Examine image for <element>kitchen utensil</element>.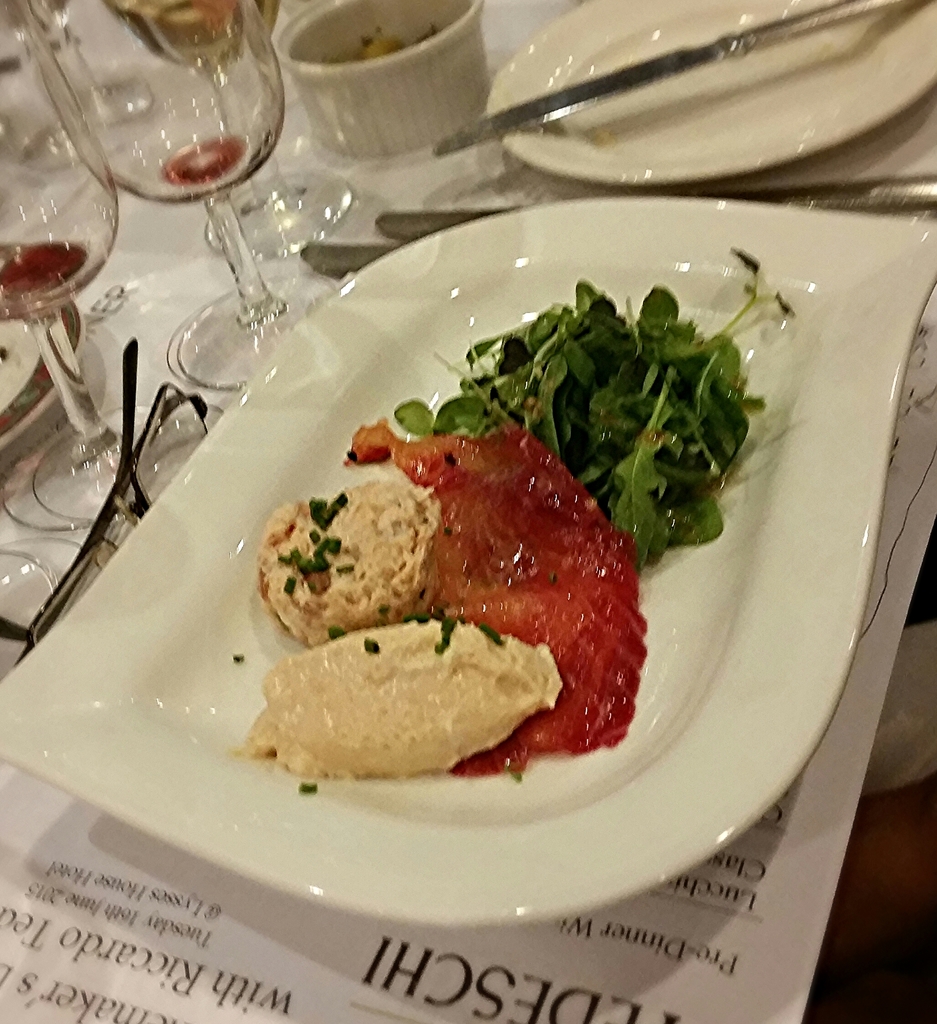
Examination result: detection(300, 246, 406, 279).
